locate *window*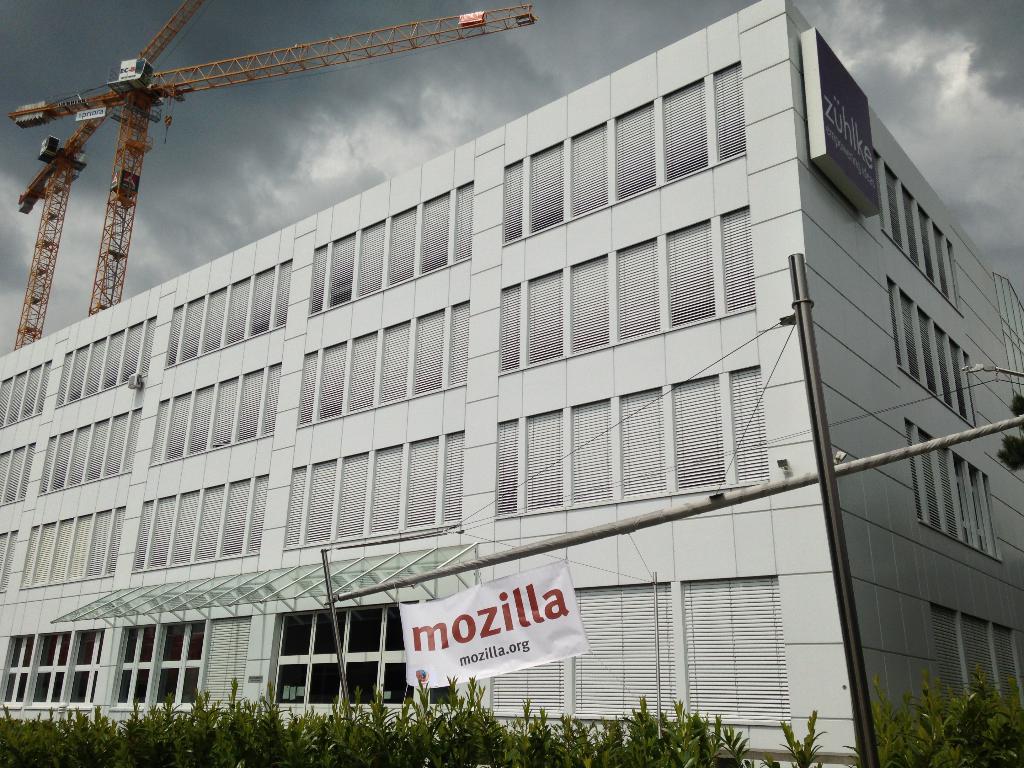
crop(568, 392, 618, 506)
